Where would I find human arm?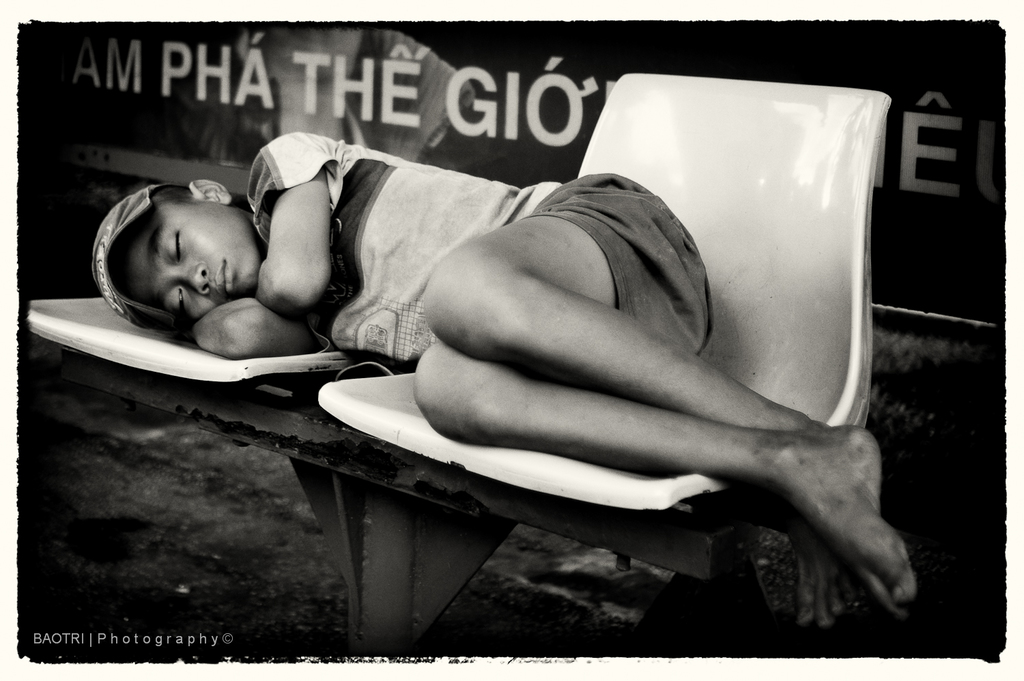
At box(237, 129, 342, 332).
